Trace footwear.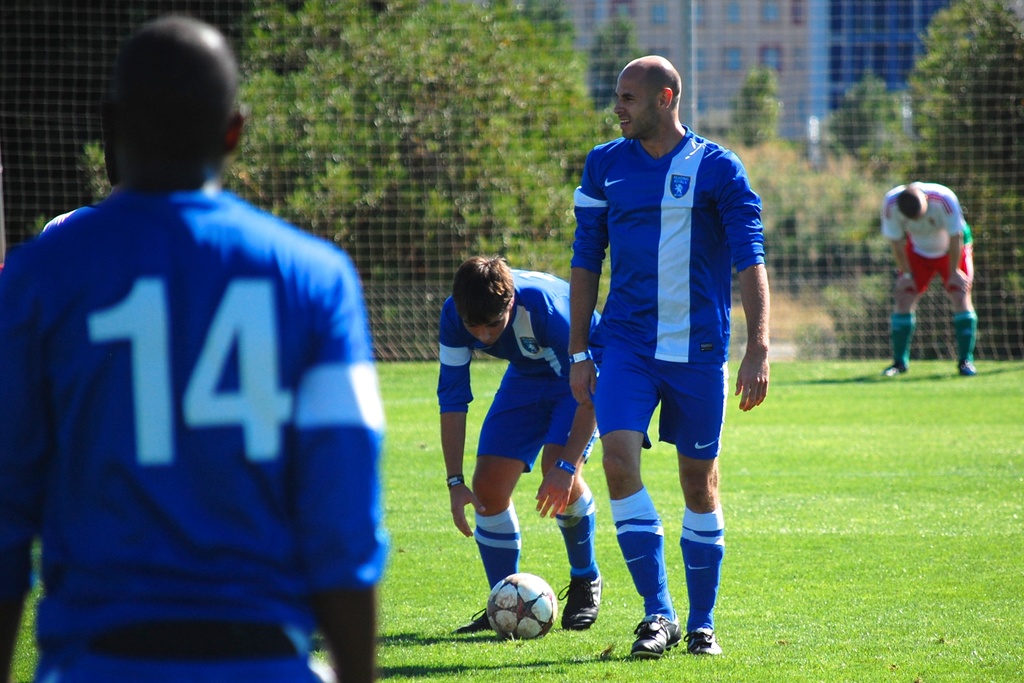
Traced to rect(452, 608, 493, 637).
